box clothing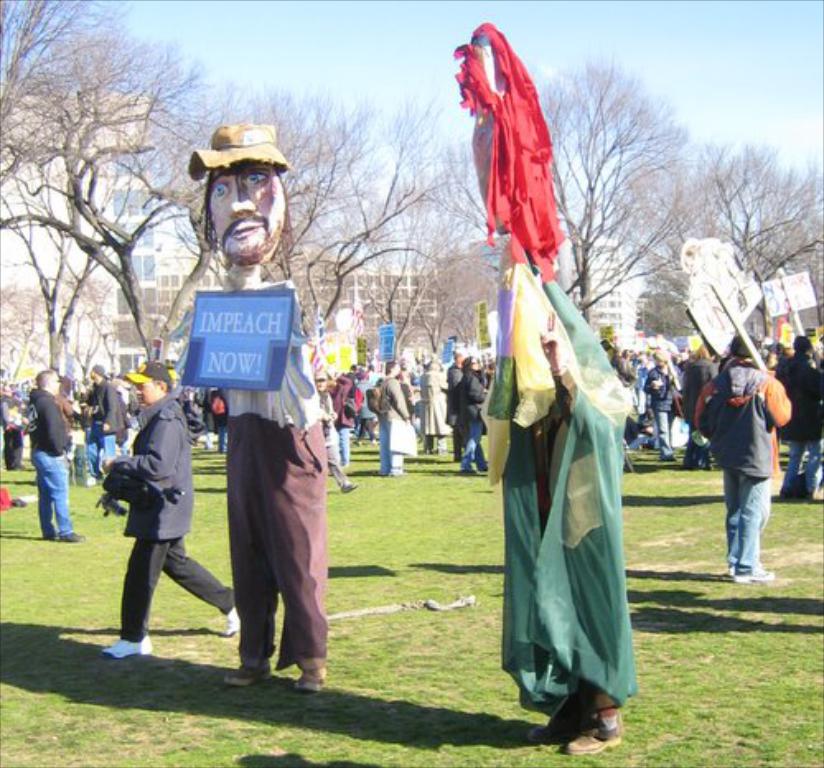
[419,371,452,450]
